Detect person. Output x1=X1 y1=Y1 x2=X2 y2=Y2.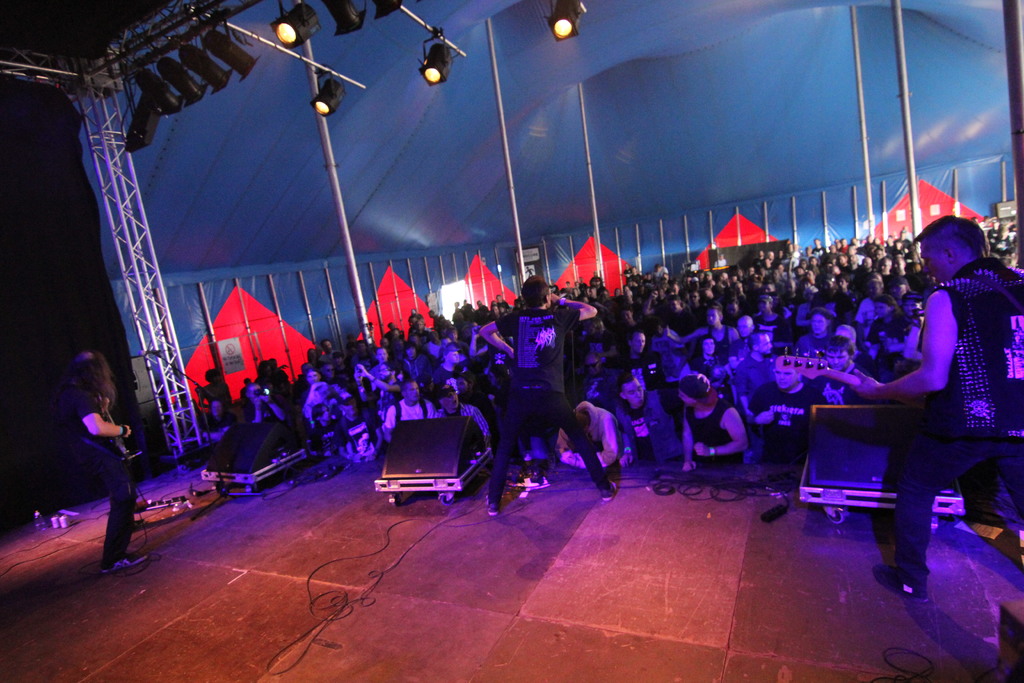
x1=637 y1=289 x2=659 y2=320.
